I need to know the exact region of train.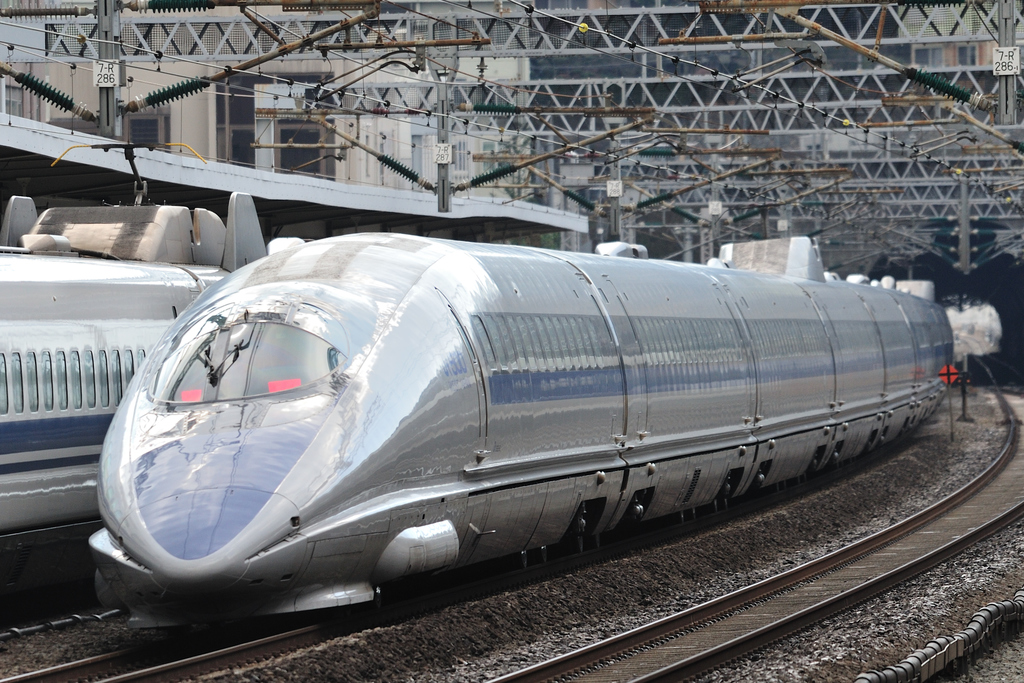
Region: [x1=3, y1=134, x2=313, y2=566].
